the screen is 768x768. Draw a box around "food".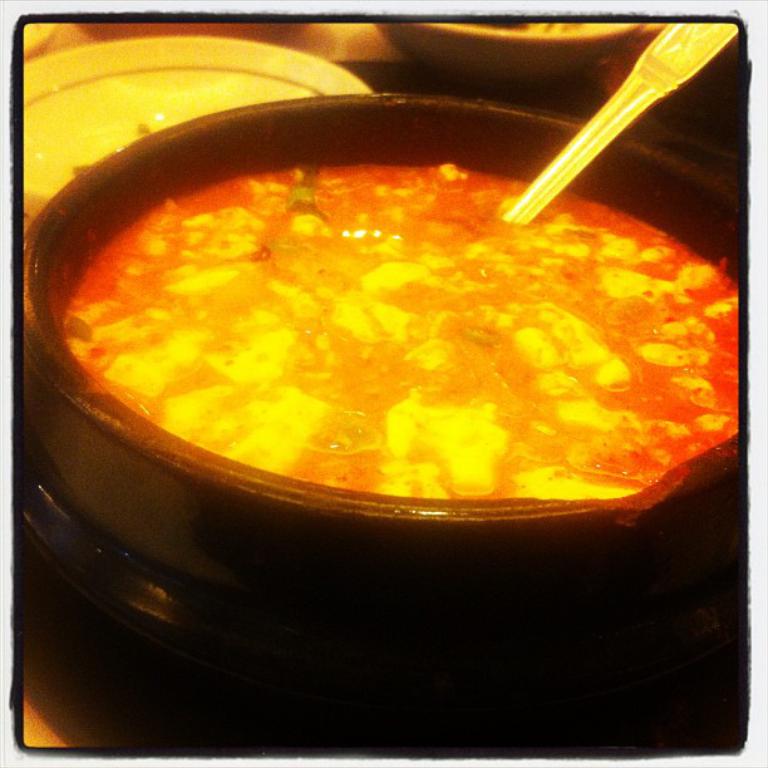
box=[65, 124, 743, 553].
